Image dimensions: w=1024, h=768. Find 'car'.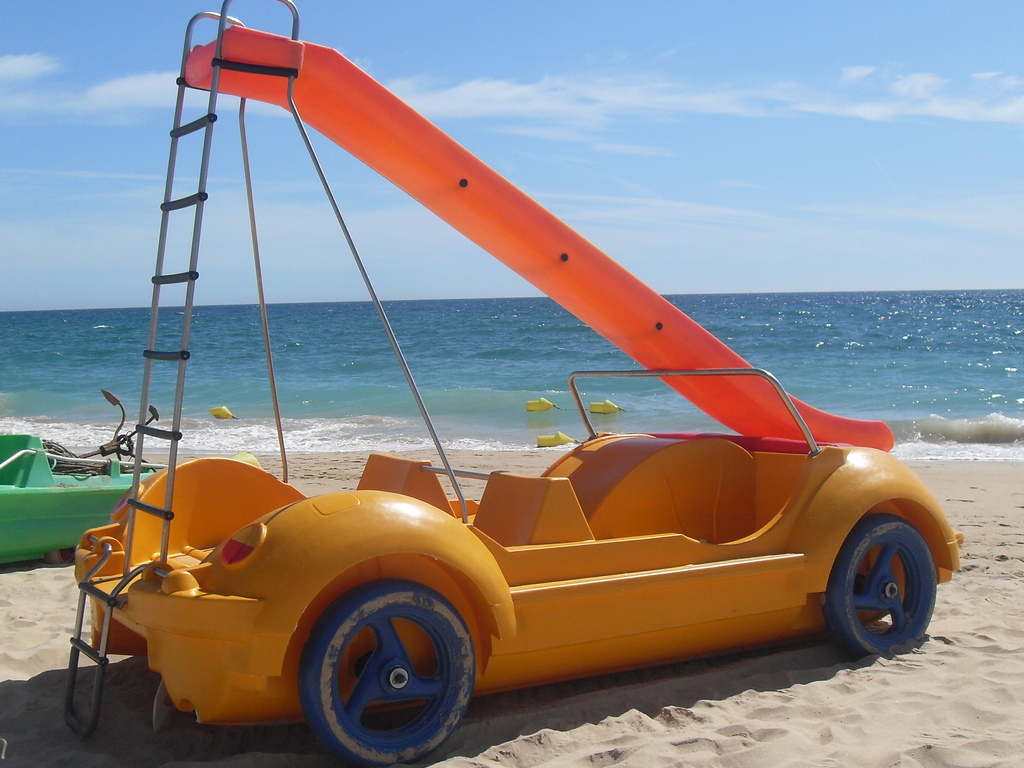
crop(56, 364, 960, 767).
